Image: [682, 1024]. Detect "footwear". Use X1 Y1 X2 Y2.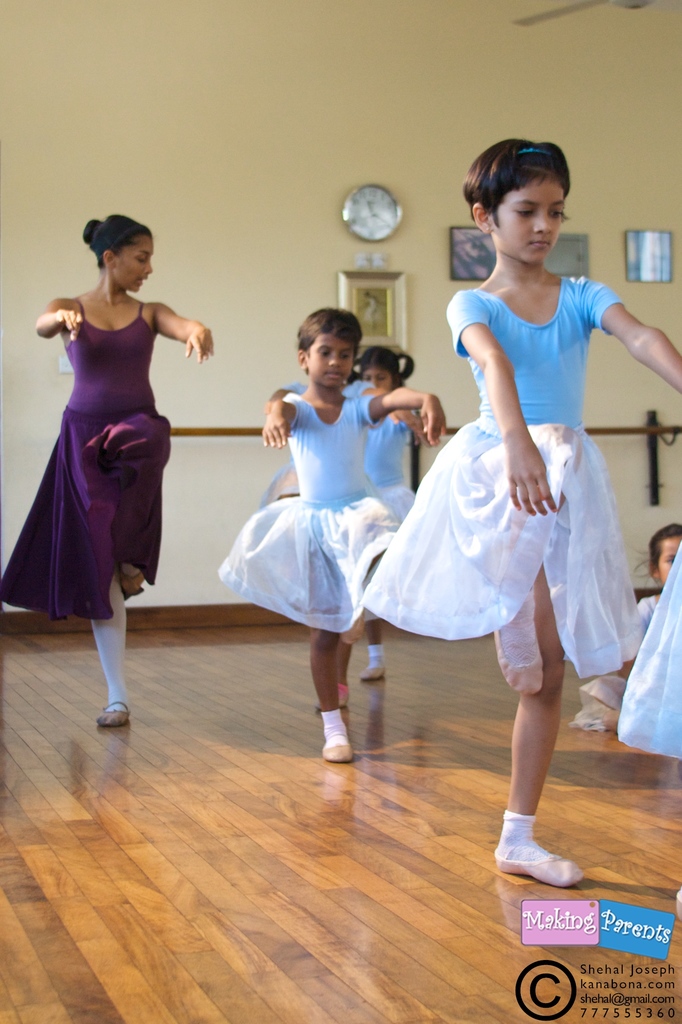
489 838 583 889.
